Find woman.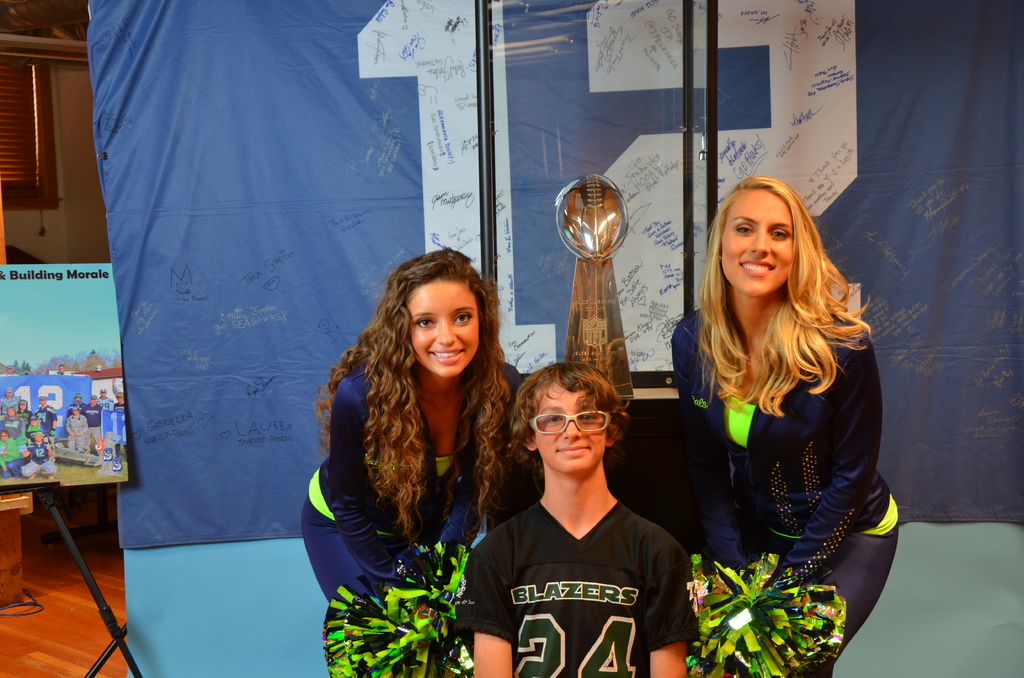
296,241,530,606.
